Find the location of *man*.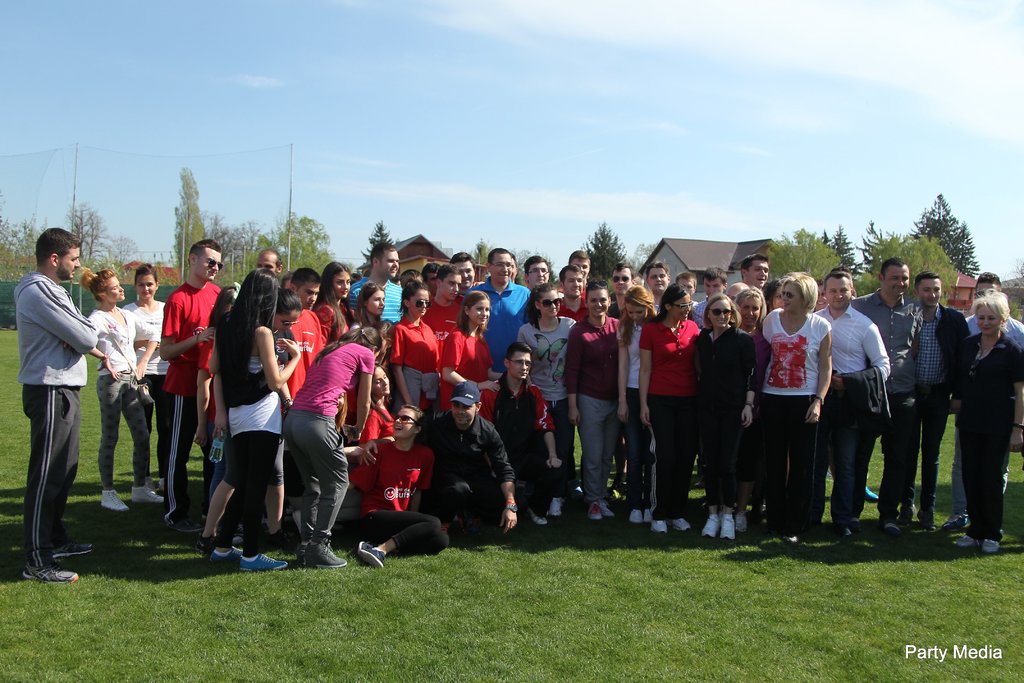
Location: left=438, top=251, right=484, bottom=416.
